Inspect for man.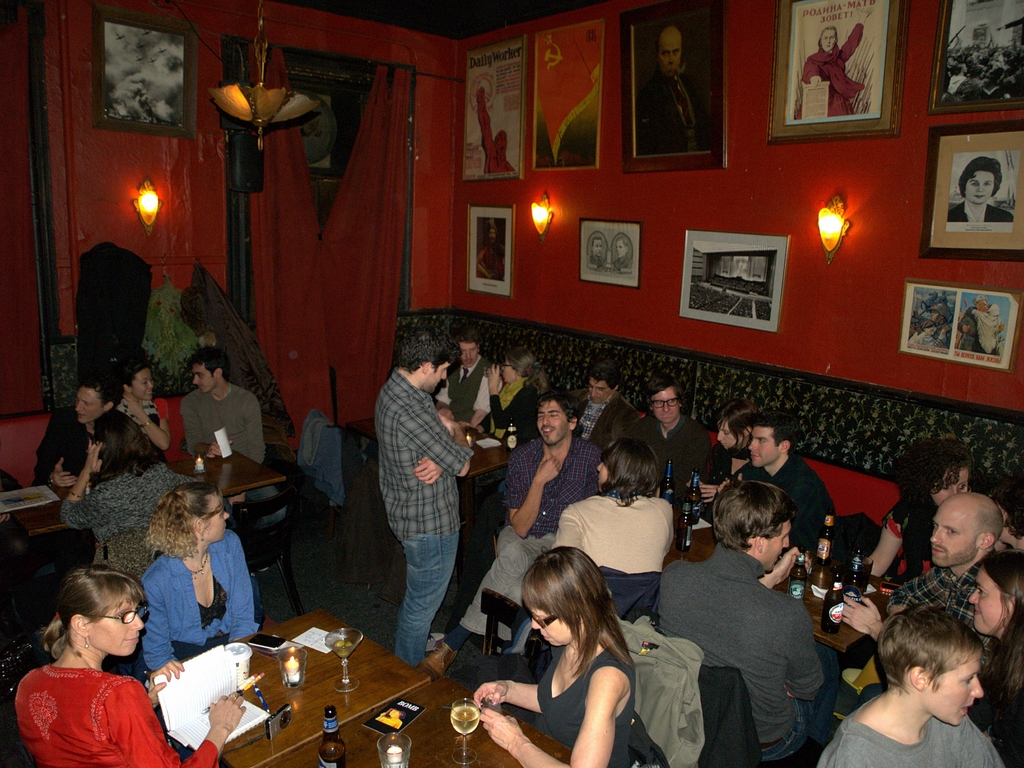
Inspection: bbox(630, 375, 718, 512).
